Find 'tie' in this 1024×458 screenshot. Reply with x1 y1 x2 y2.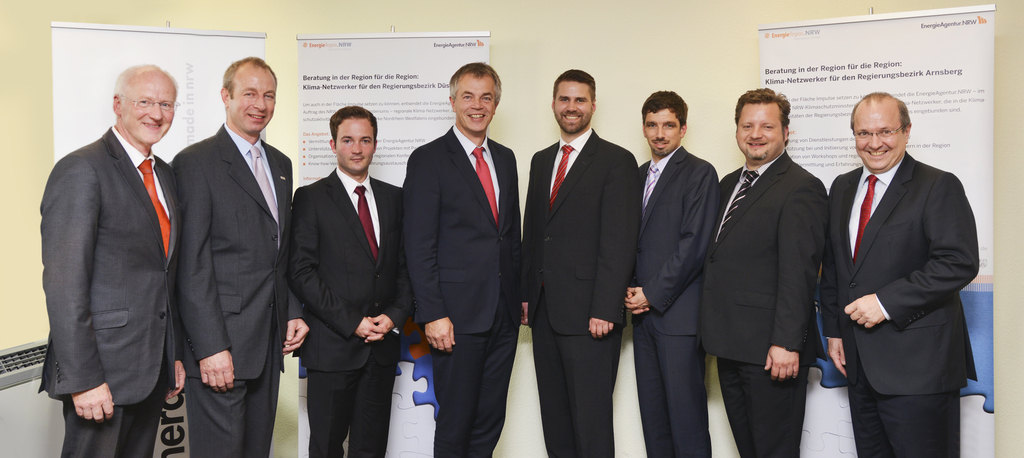
250 143 284 243.
